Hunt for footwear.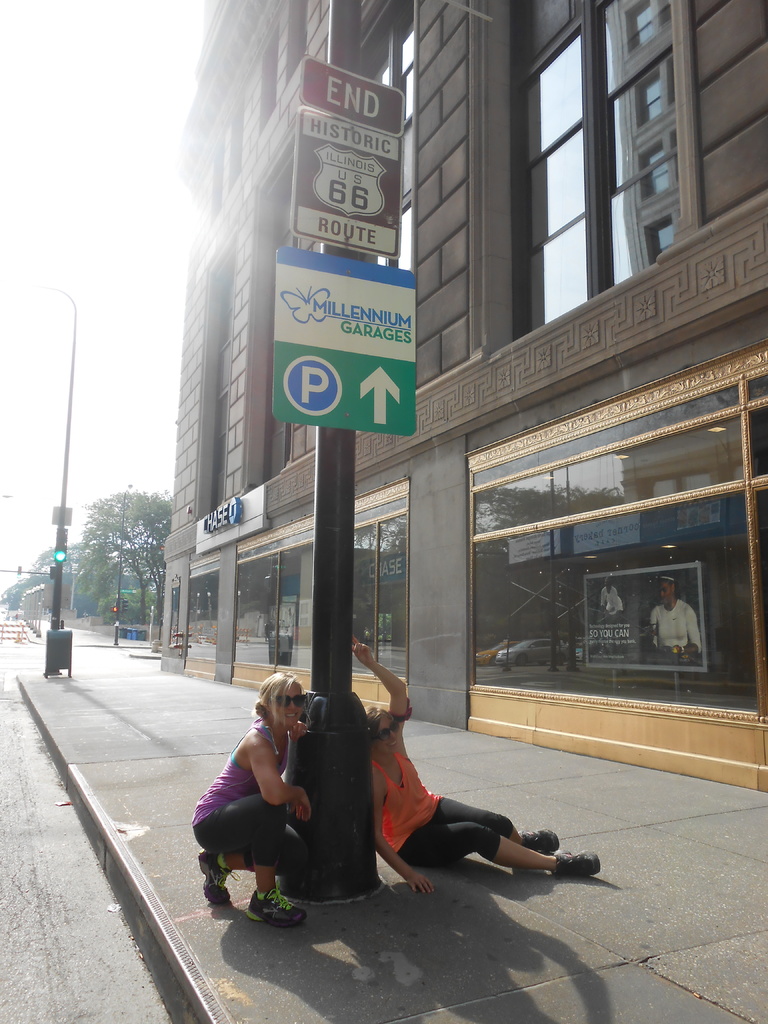
Hunted down at 202 851 238 910.
